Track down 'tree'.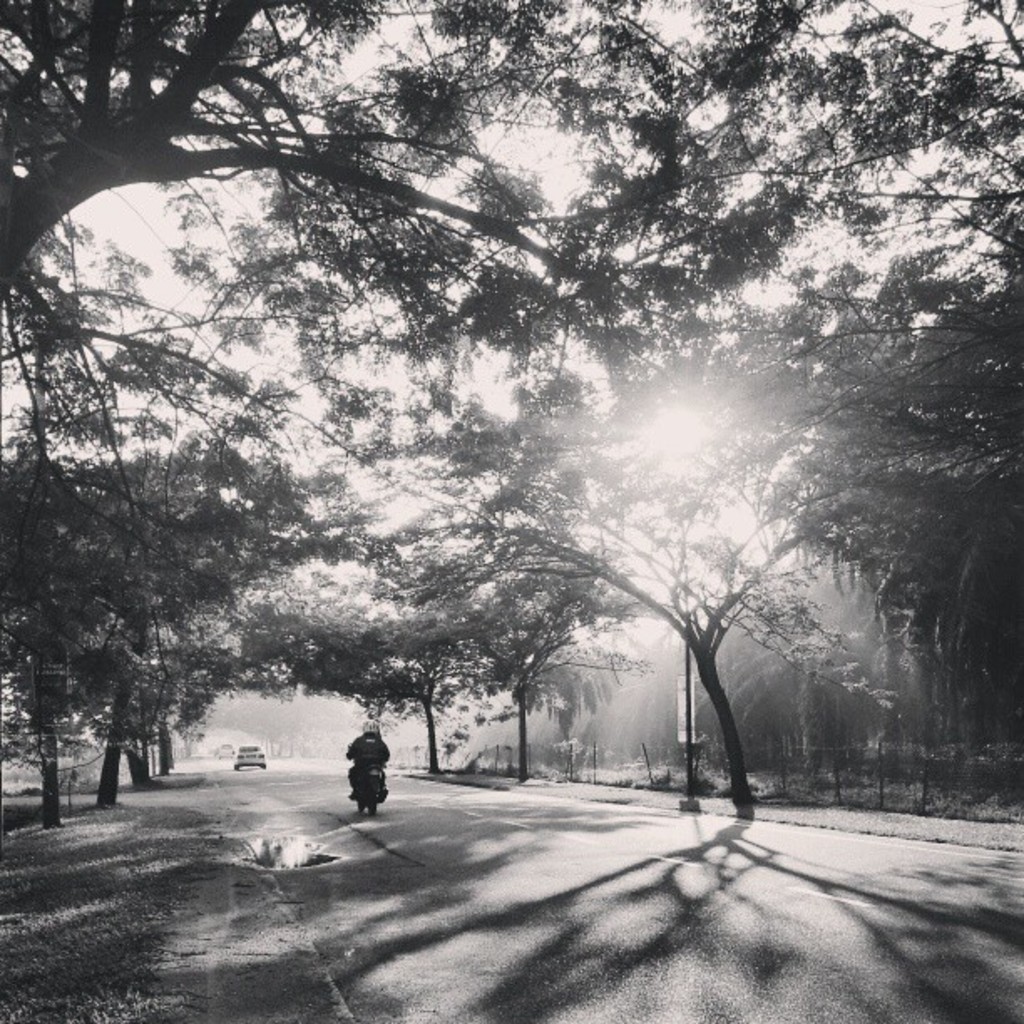
Tracked to box=[127, 487, 335, 768].
